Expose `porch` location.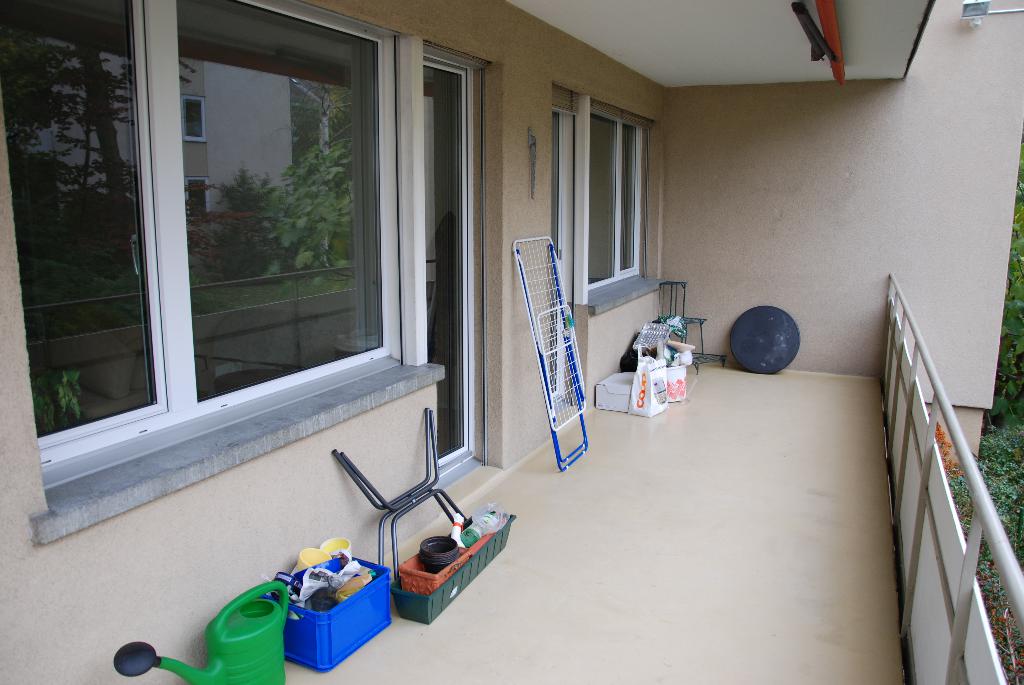
Exposed at {"x1": 0, "y1": 266, "x2": 1023, "y2": 684}.
